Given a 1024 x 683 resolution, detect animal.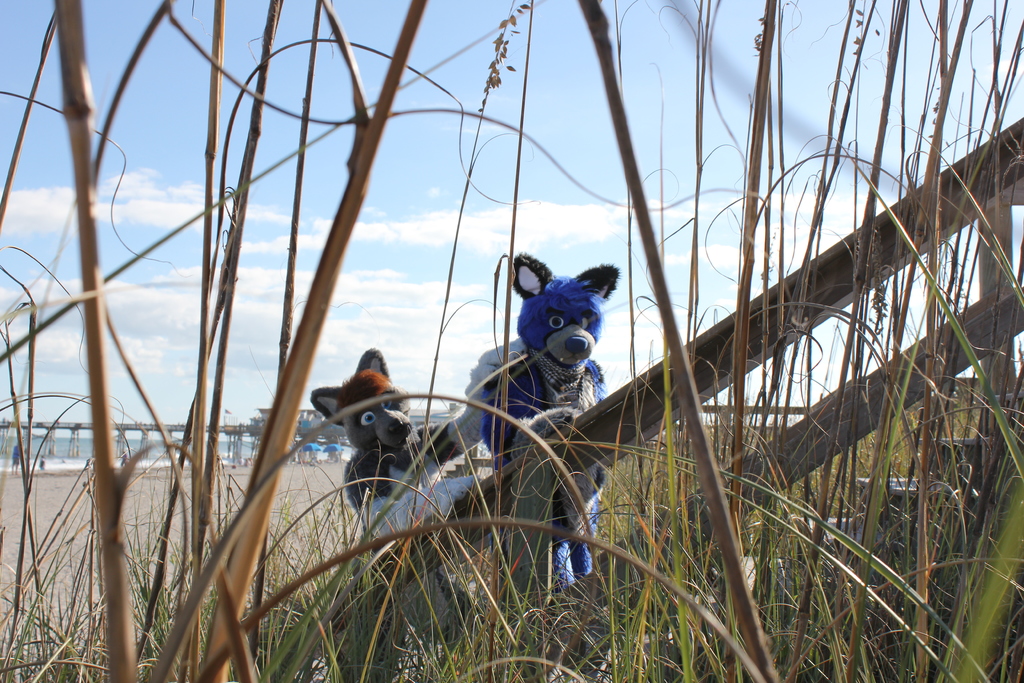
region(466, 255, 606, 587).
